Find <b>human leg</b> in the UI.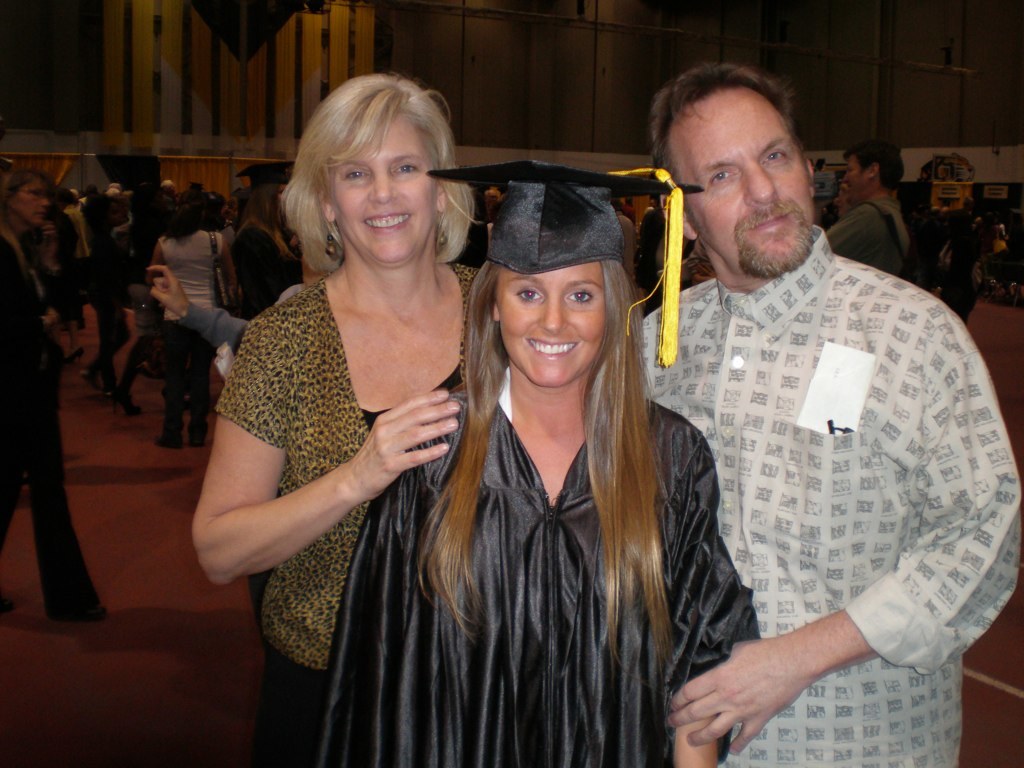
UI element at 186 328 217 441.
